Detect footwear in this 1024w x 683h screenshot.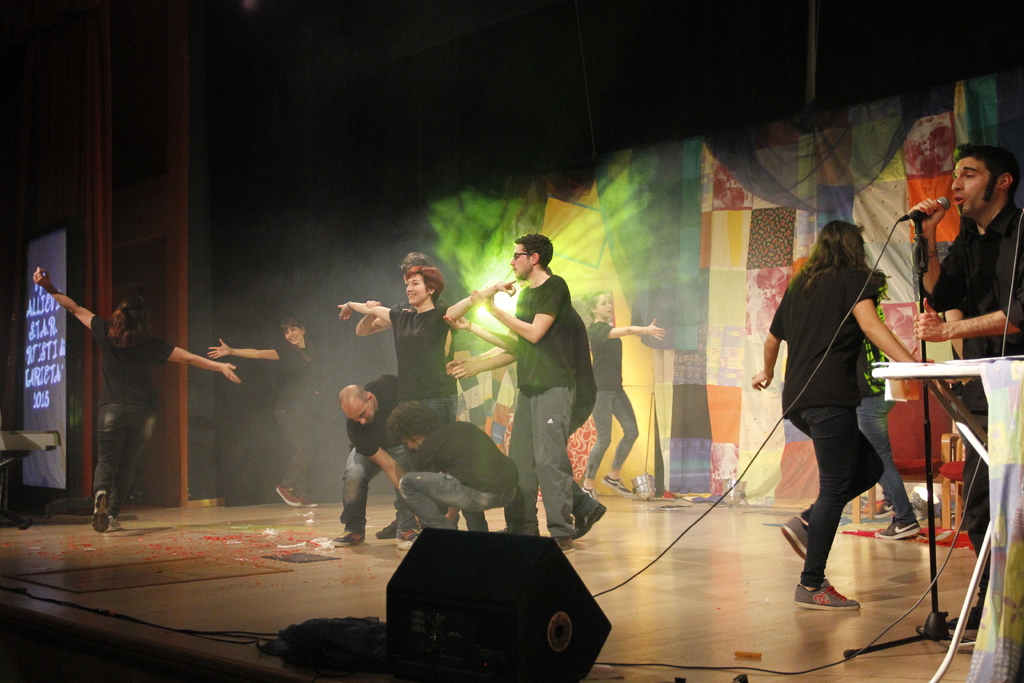
Detection: 876, 496, 895, 514.
